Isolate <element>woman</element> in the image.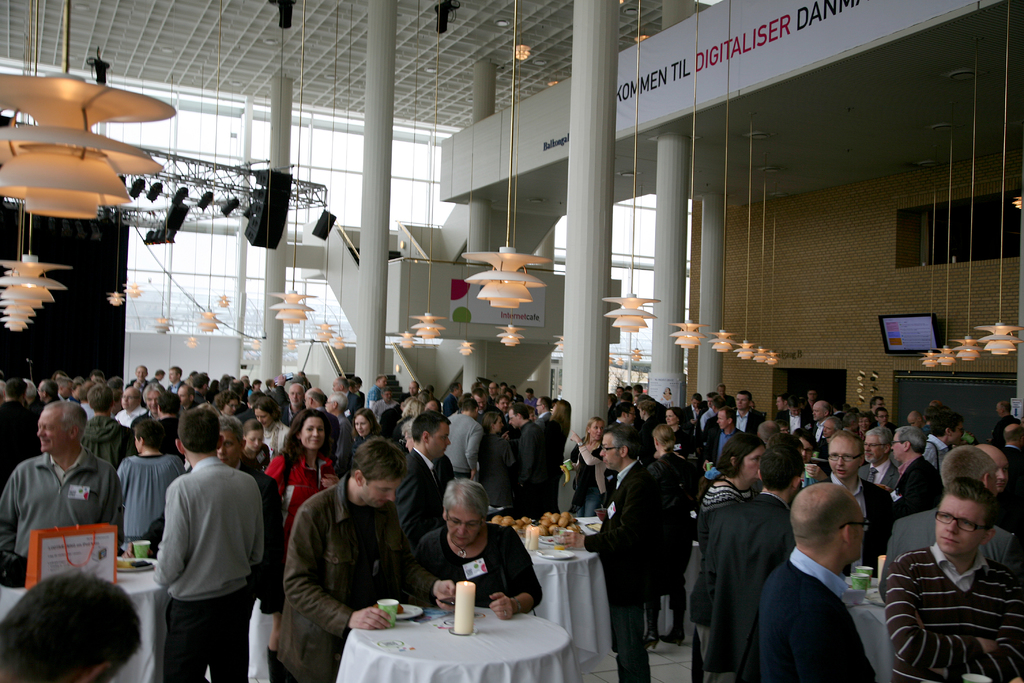
Isolated region: (x1=665, y1=405, x2=692, y2=468).
